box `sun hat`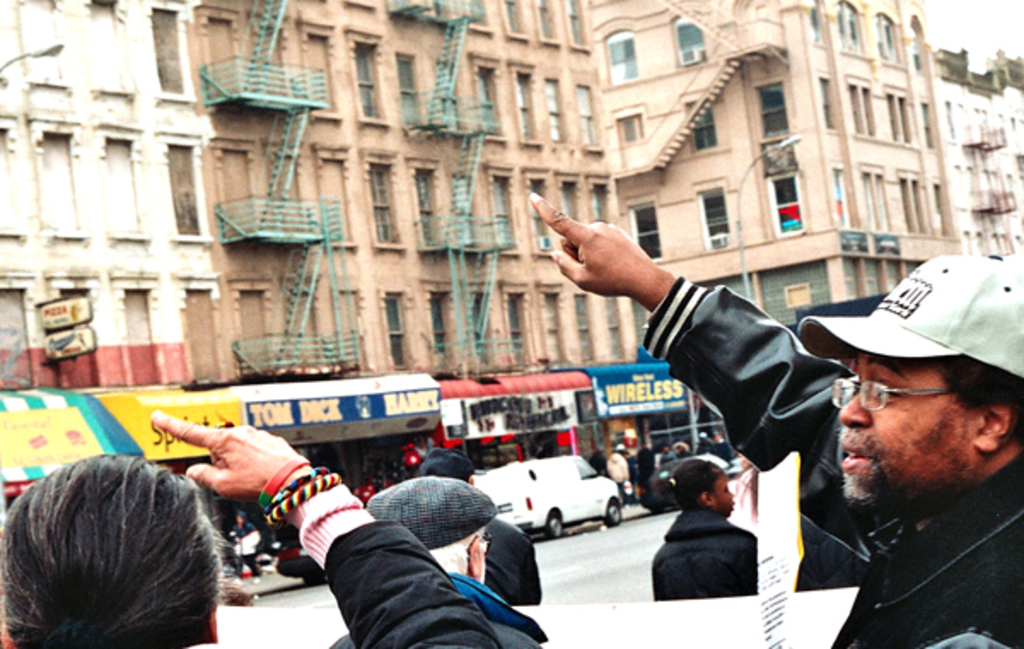
region(360, 471, 500, 555)
